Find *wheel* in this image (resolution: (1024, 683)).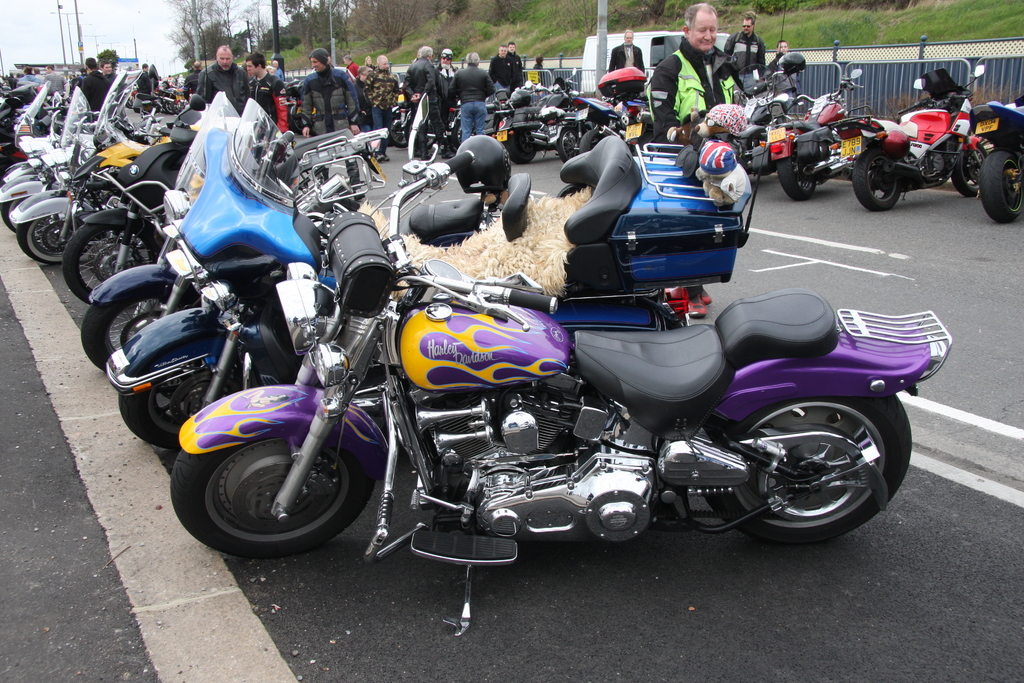
77, 273, 202, 378.
